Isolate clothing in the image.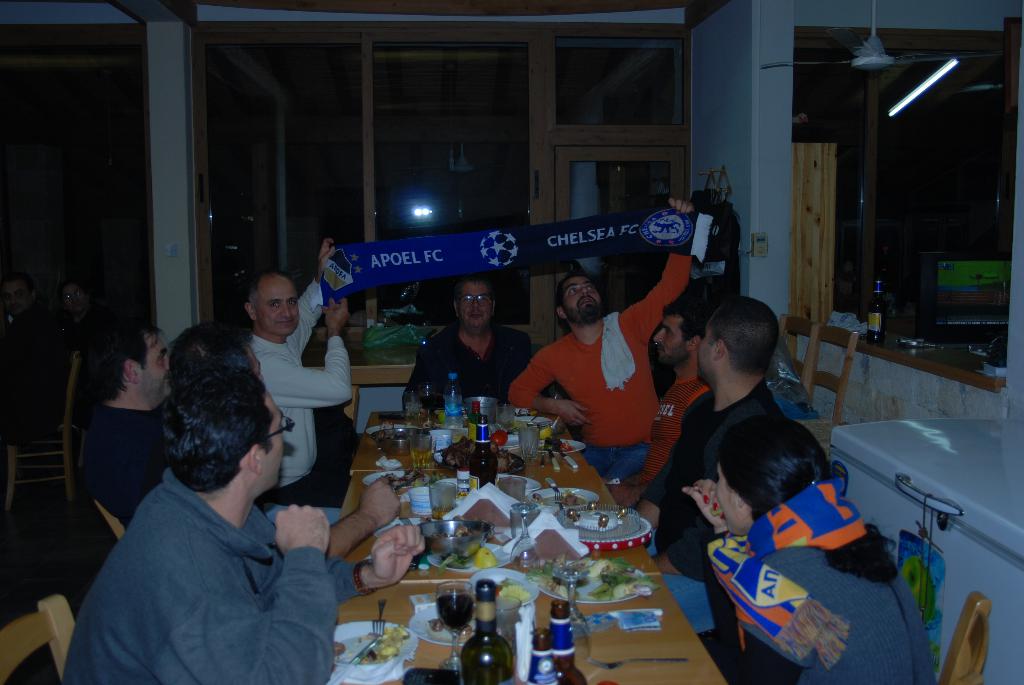
Isolated region: crop(691, 464, 938, 684).
